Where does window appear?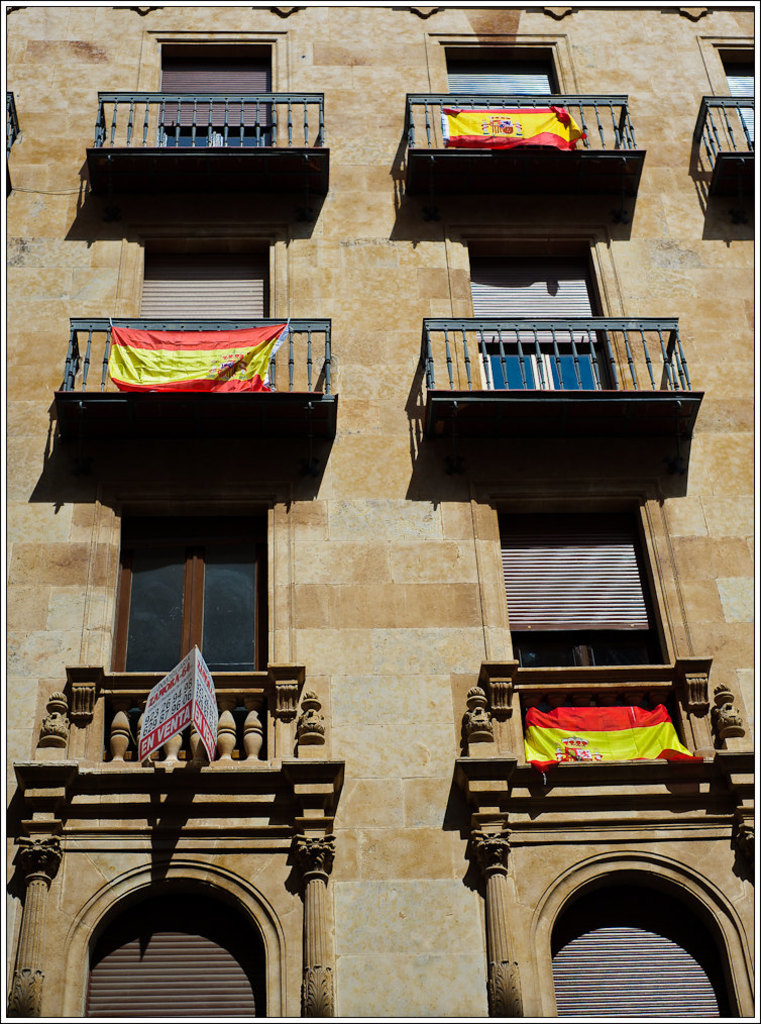
Appears at {"x1": 137, "y1": 236, "x2": 276, "y2": 318}.
